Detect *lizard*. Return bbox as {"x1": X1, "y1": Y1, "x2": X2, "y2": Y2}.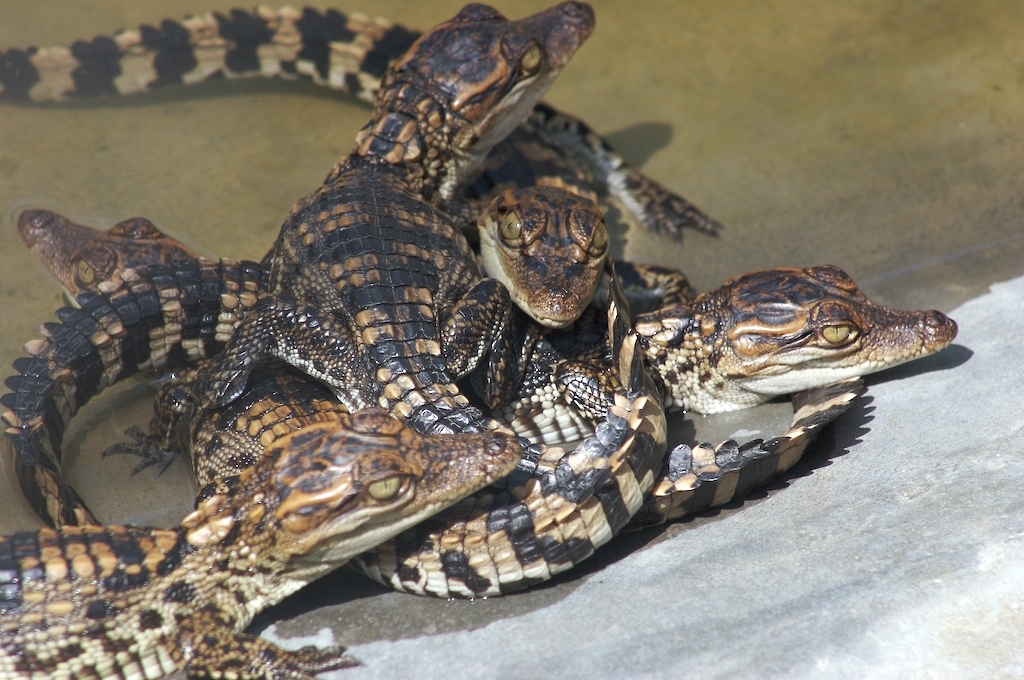
{"x1": 164, "y1": 9, "x2": 582, "y2": 432}.
